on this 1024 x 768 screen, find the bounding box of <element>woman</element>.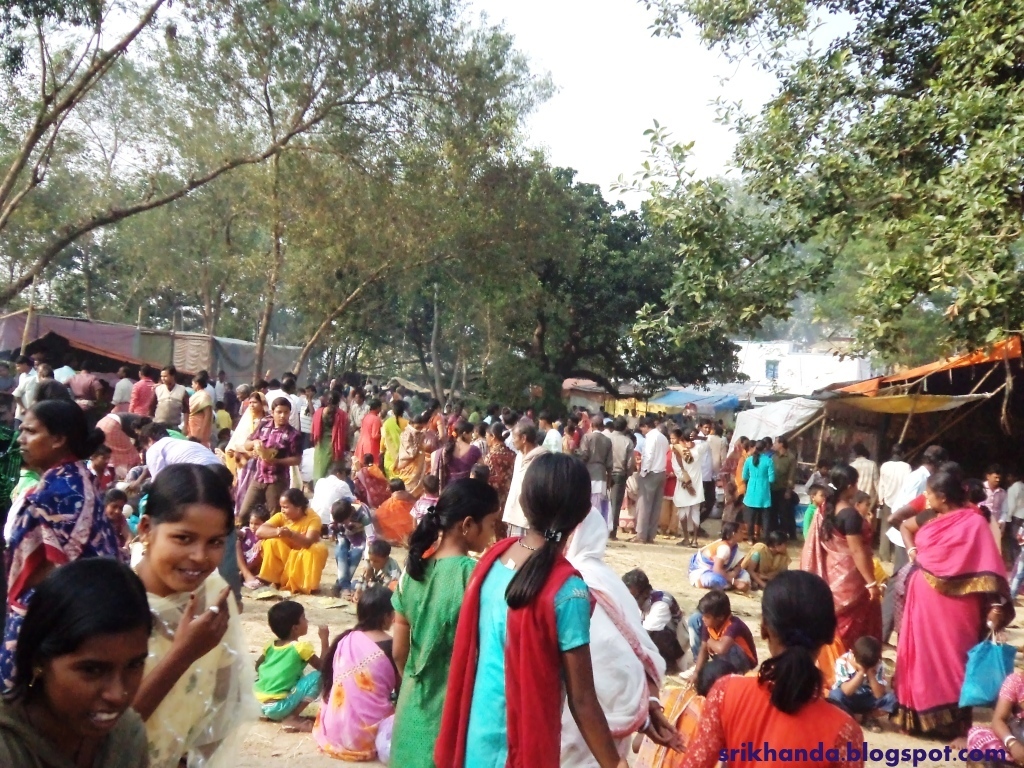
Bounding box: bbox=[901, 474, 1017, 748].
